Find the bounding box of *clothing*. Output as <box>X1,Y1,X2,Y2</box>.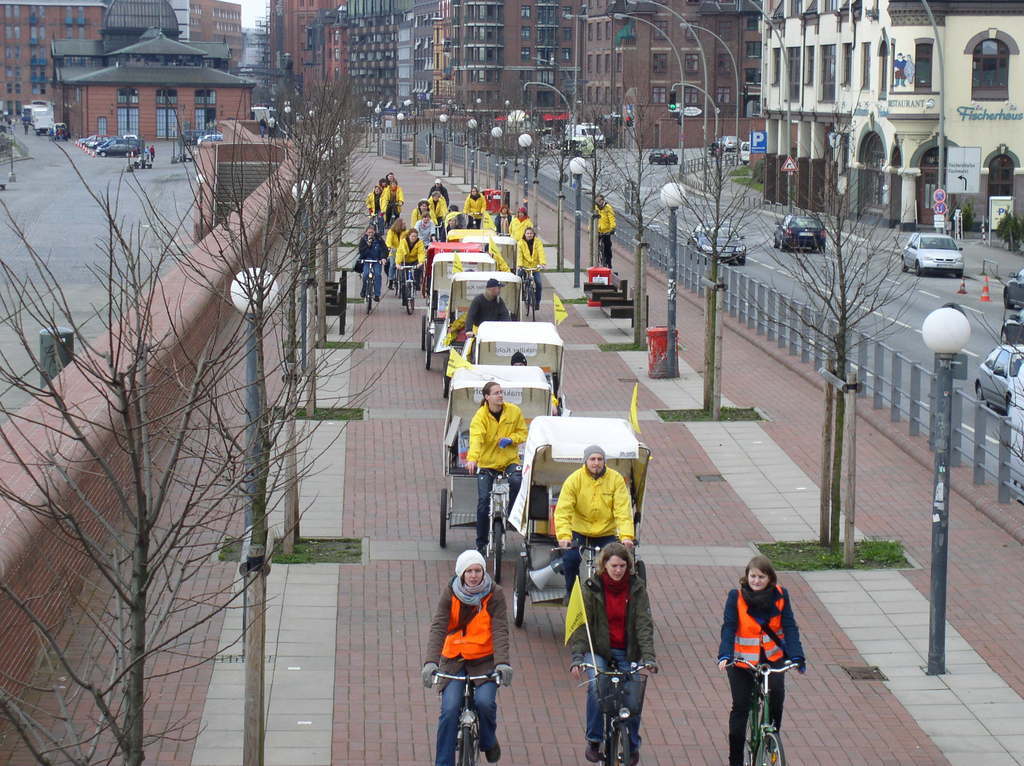
<box>396,199,426,238</box>.
